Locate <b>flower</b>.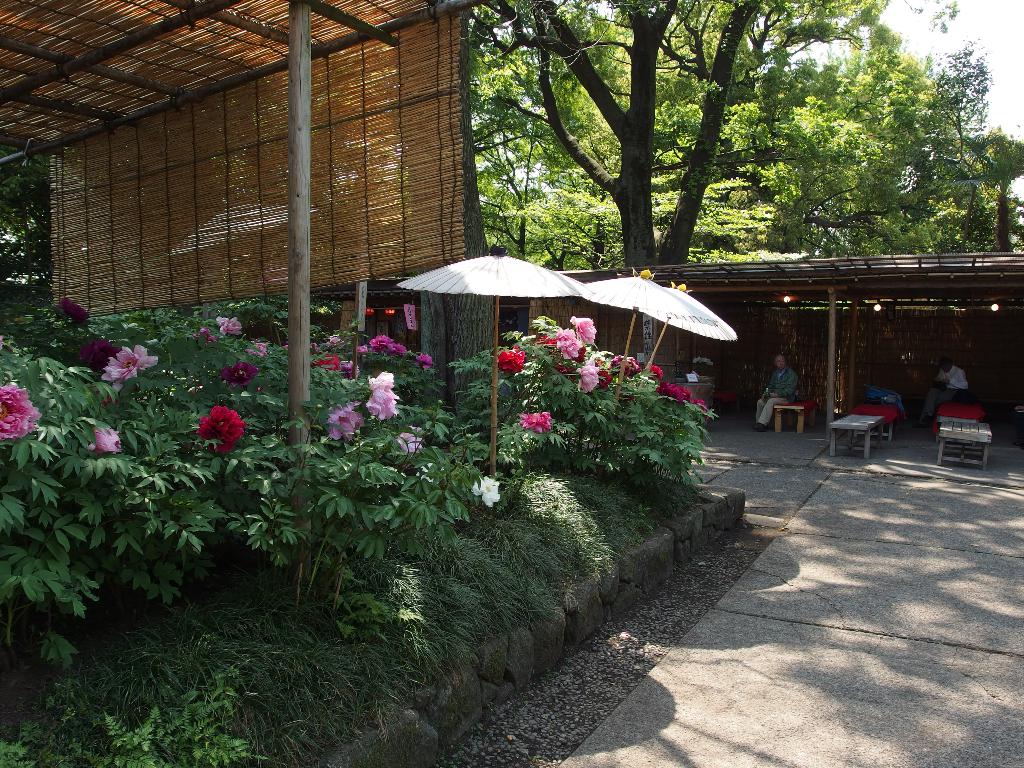
Bounding box: [244,340,269,354].
